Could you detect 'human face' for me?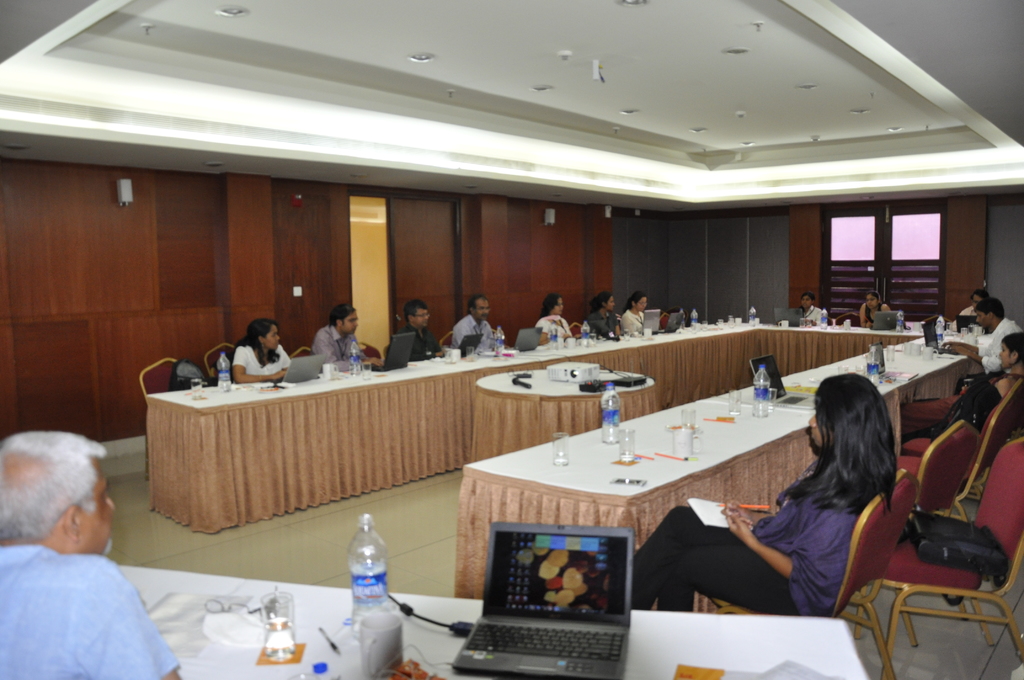
Detection result: l=476, t=295, r=492, b=324.
